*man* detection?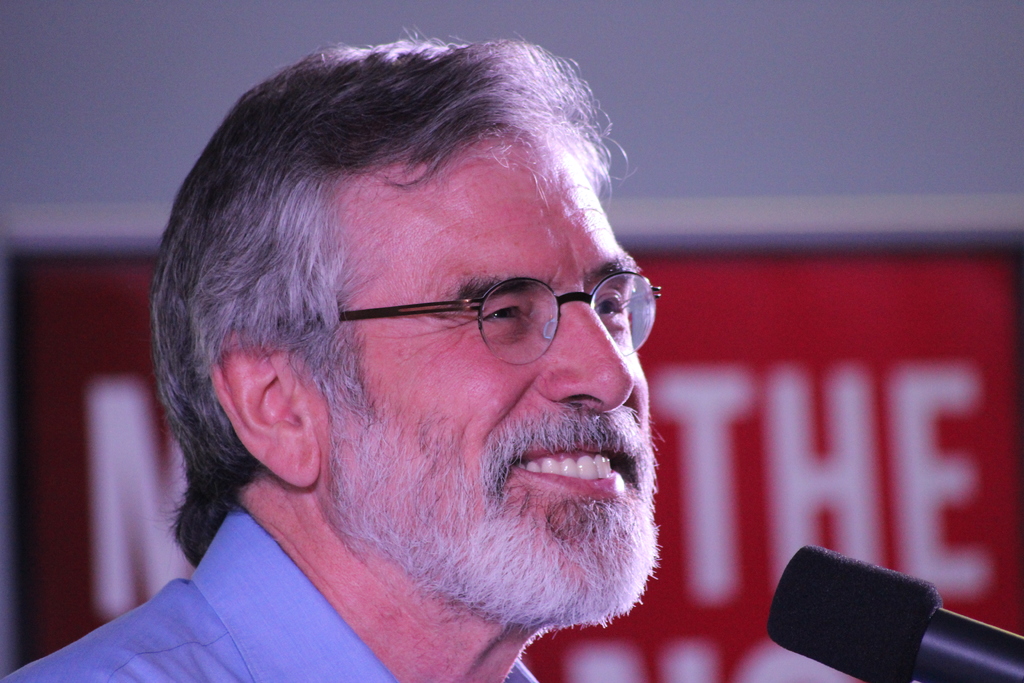
47,56,801,682
